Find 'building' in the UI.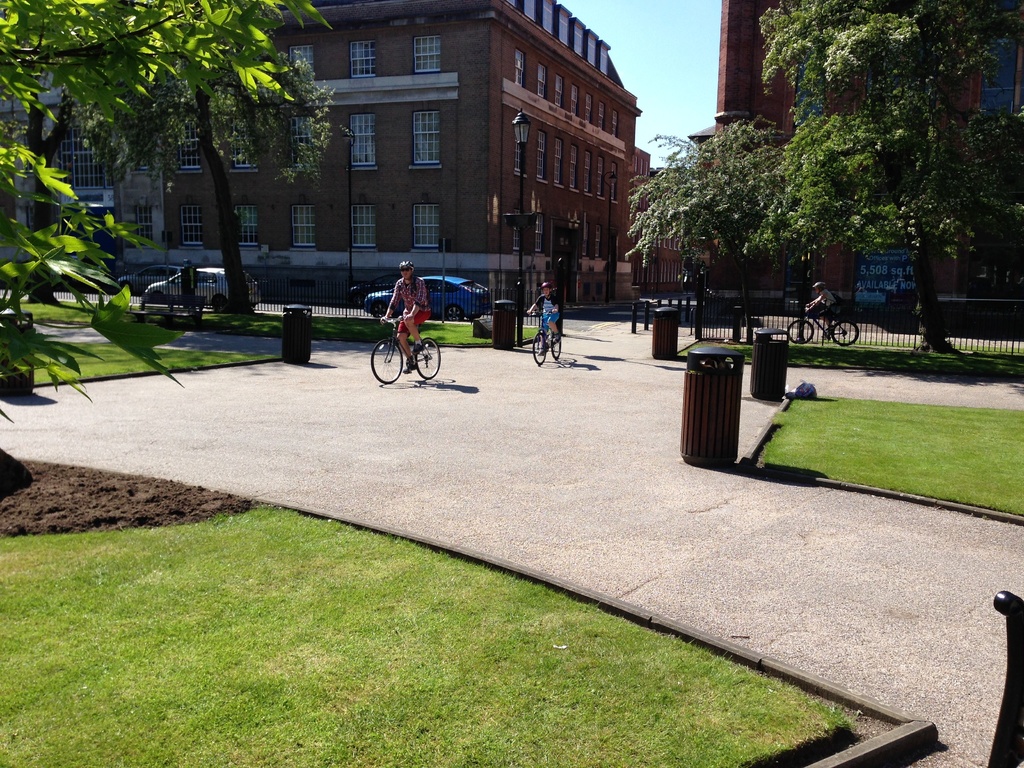
UI element at {"x1": 0, "y1": 0, "x2": 691, "y2": 328}.
